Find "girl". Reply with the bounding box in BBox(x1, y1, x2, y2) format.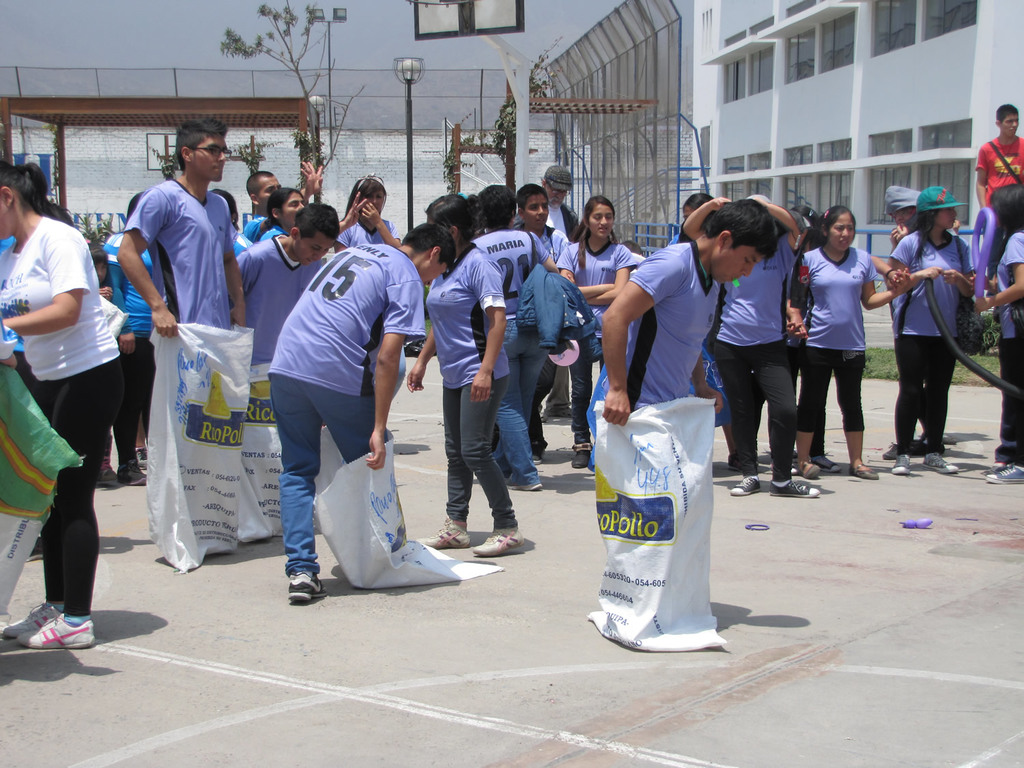
BBox(554, 199, 637, 465).
